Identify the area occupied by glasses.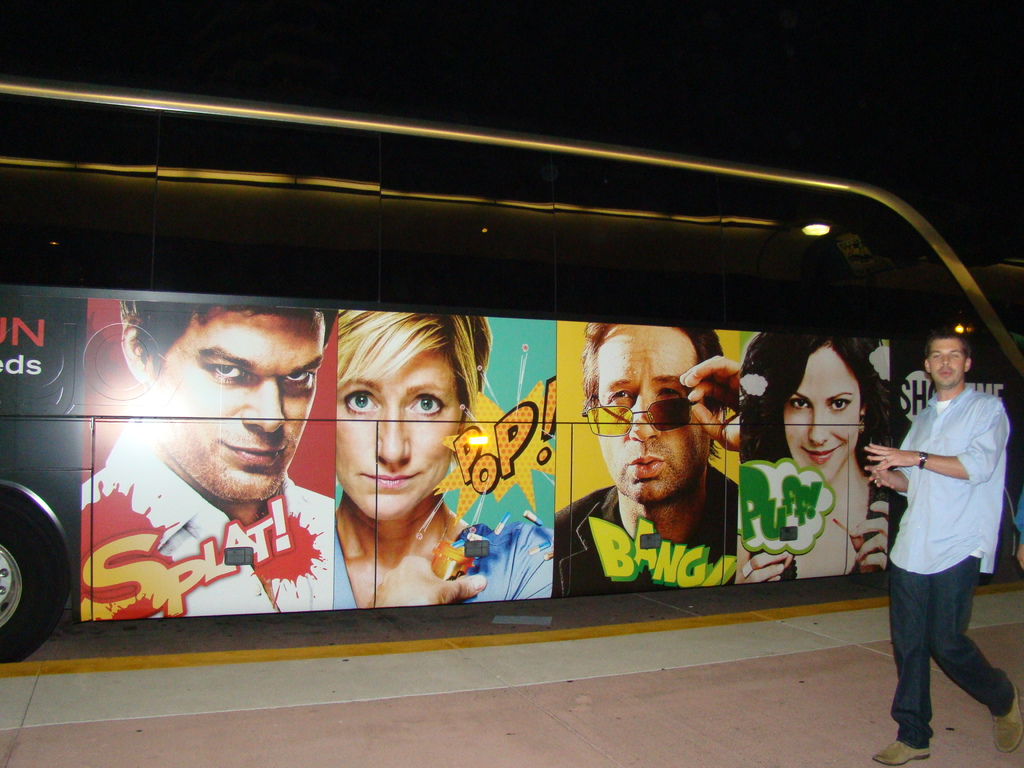
Area: x1=170, y1=360, x2=319, y2=419.
